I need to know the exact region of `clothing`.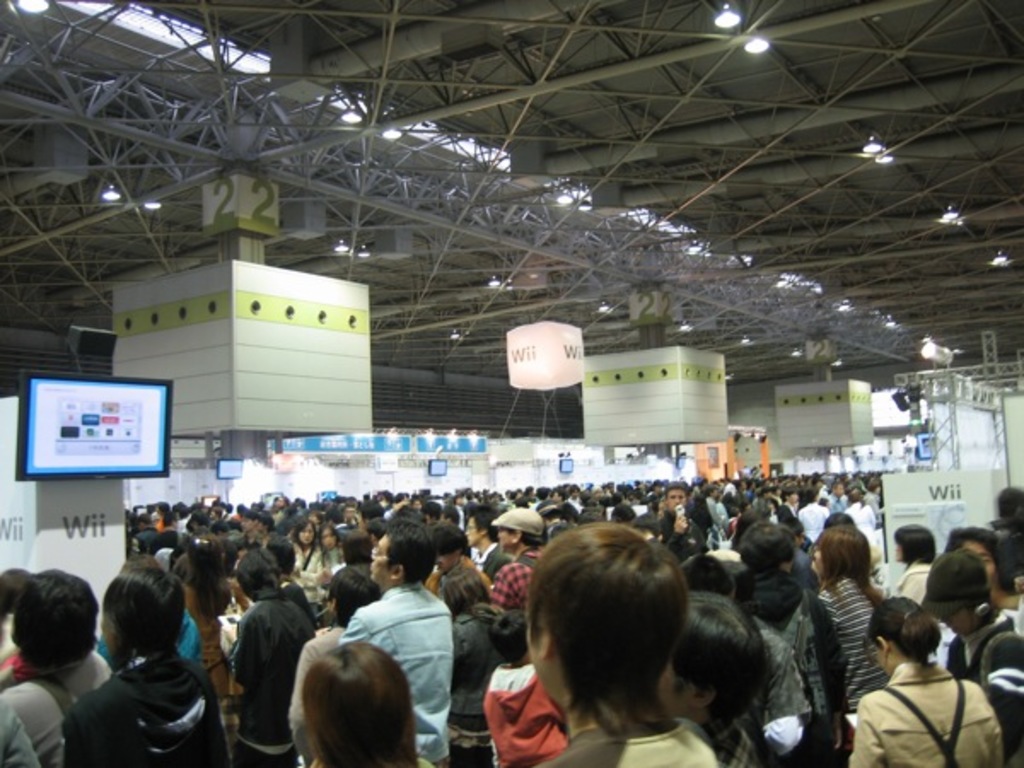
Region: (left=345, top=585, right=466, bottom=766).
